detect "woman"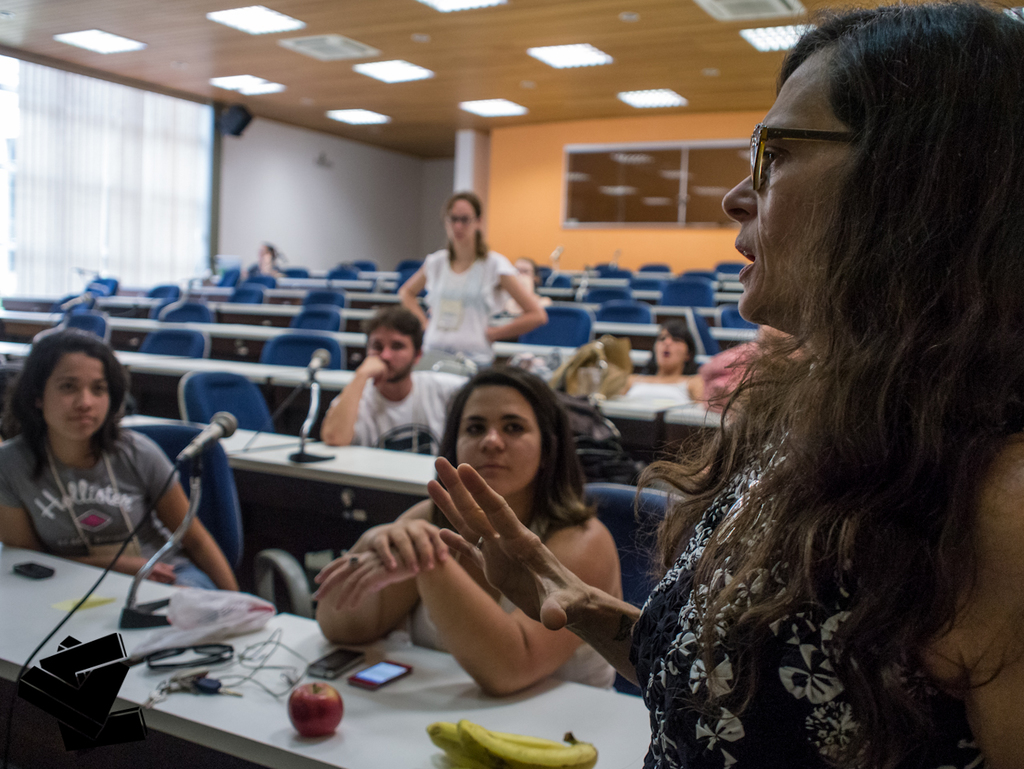
{"x1": 335, "y1": 348, "x2": 648, "y2": 727}
